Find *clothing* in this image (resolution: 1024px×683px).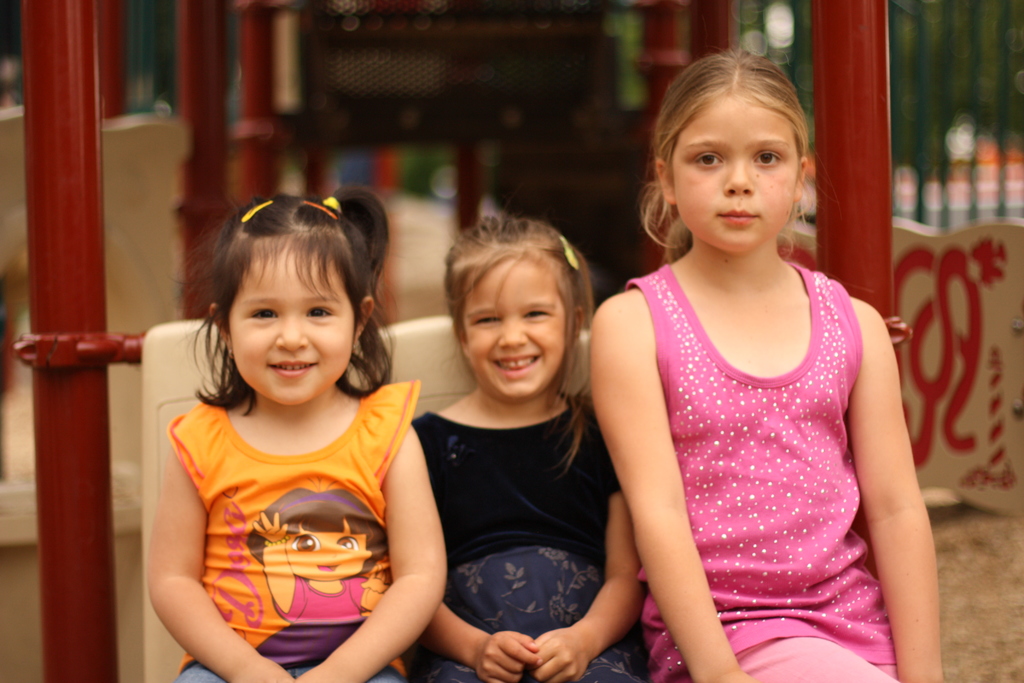
[left=168, top=375, right=417, bottom=682].
